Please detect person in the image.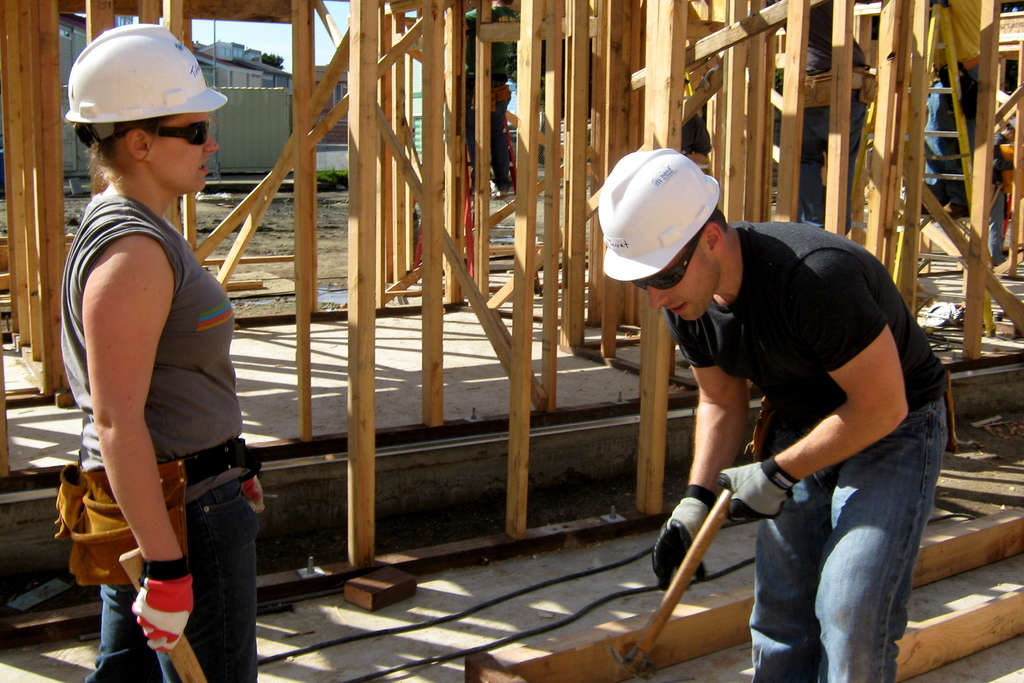
60,28,259,682.
